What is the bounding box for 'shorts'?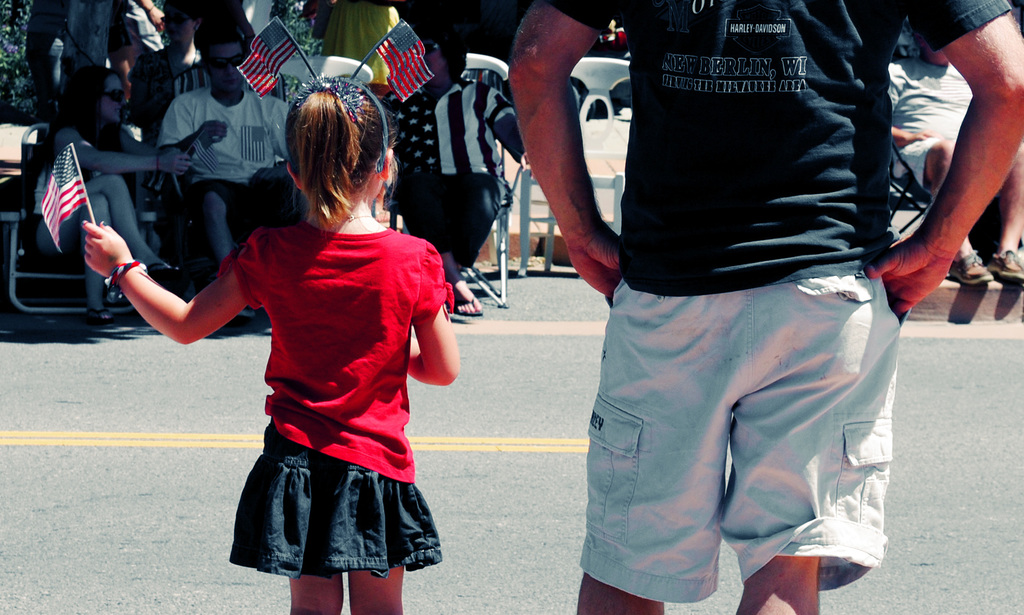
box(224, 448, 438, 563).
